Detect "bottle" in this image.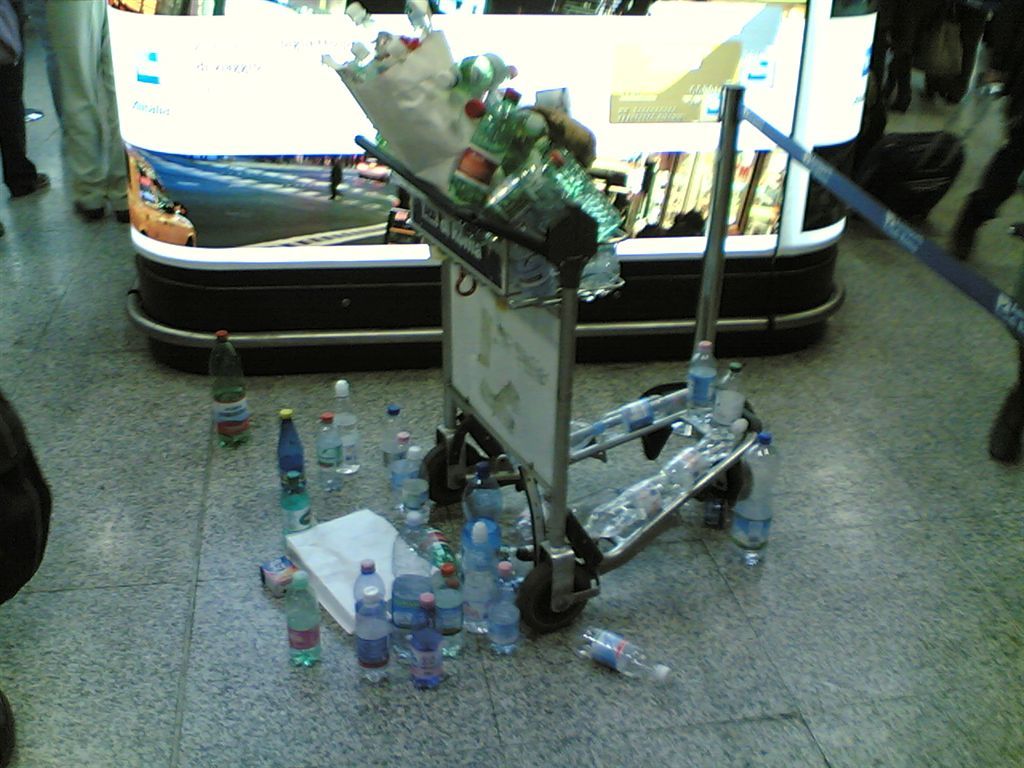
Detection: BBox(549, 137, 621, 243).
